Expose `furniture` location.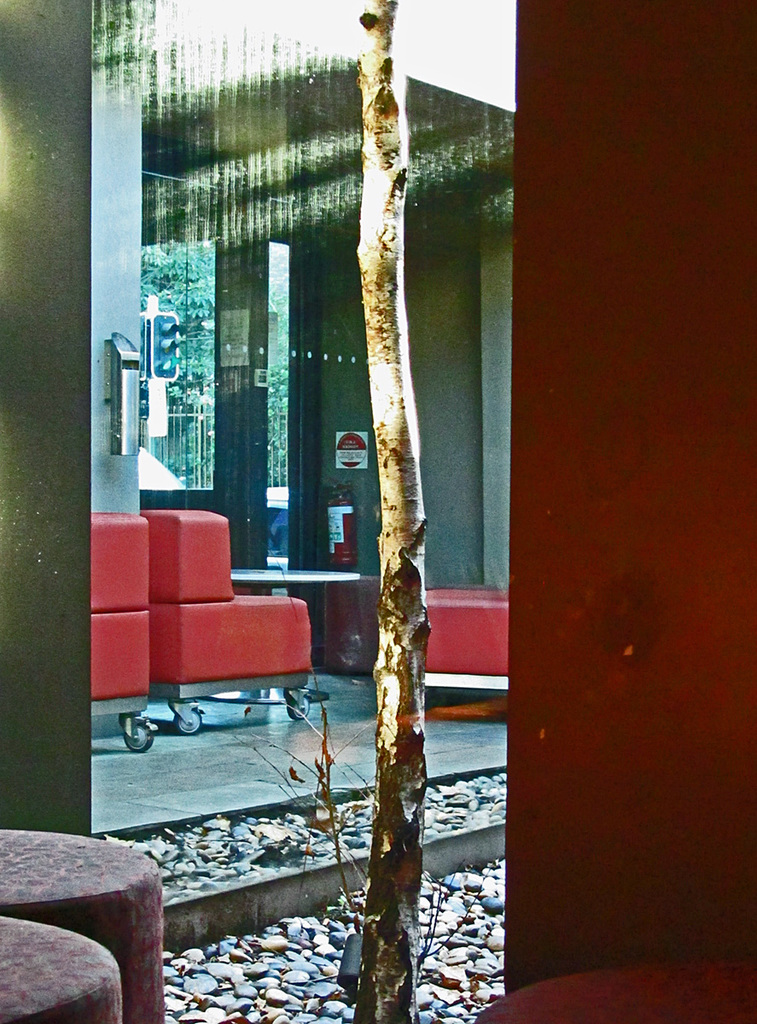
Exposed at region(0, 914, 127, 1023).
